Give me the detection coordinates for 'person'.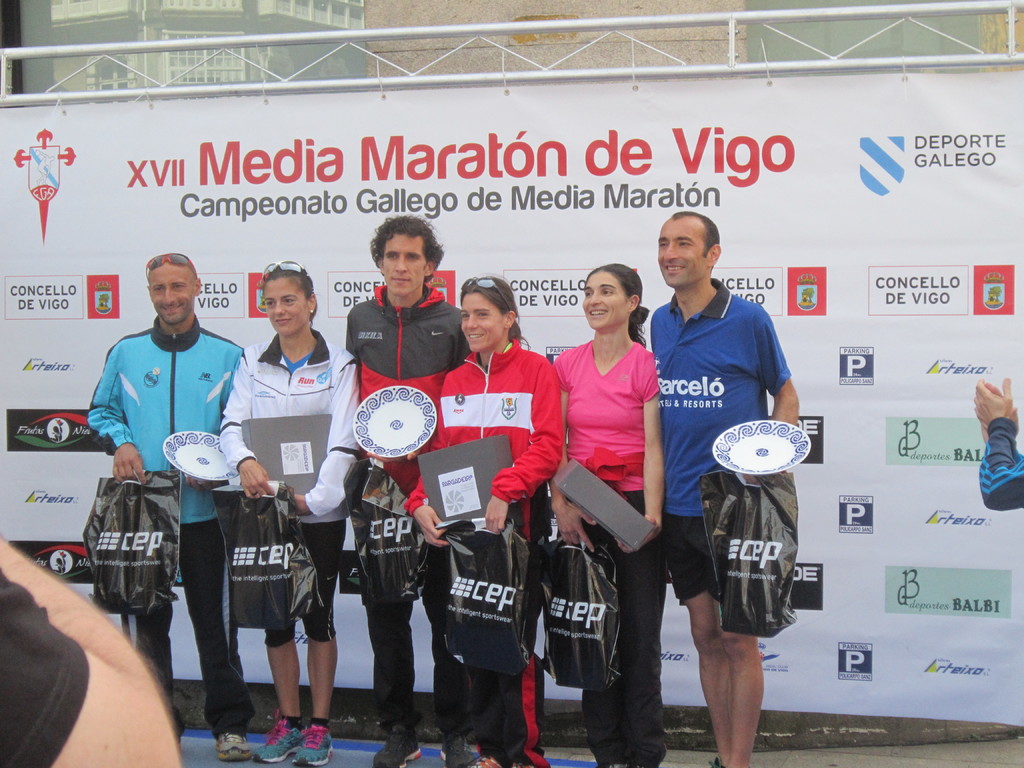
(217,250,367,767).
